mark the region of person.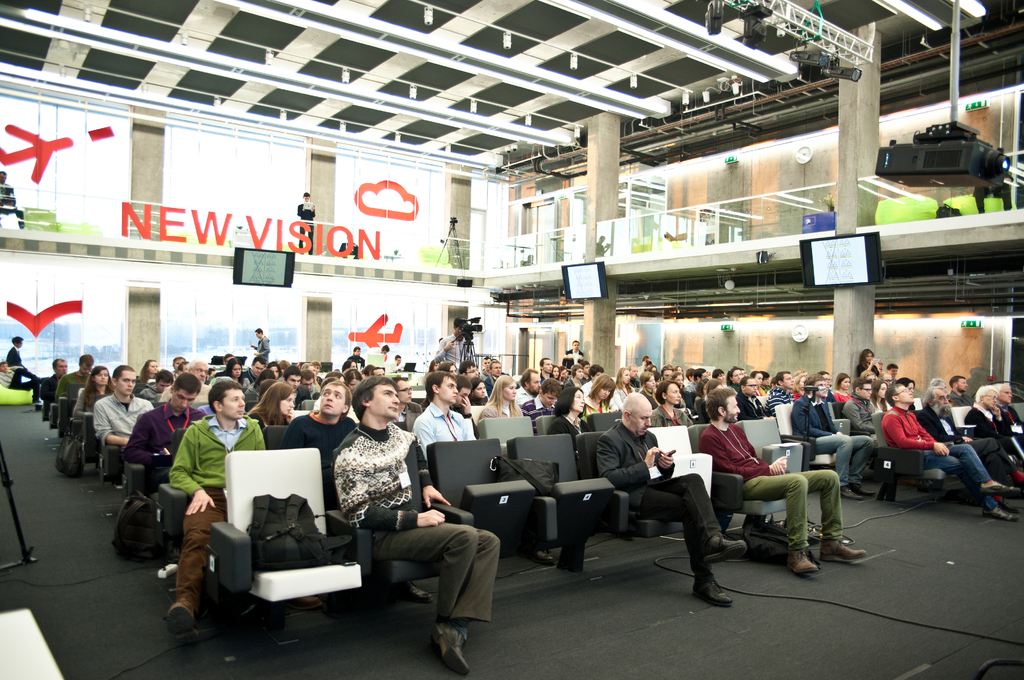
Region: <region>244, 327, 269, 366</region>.
